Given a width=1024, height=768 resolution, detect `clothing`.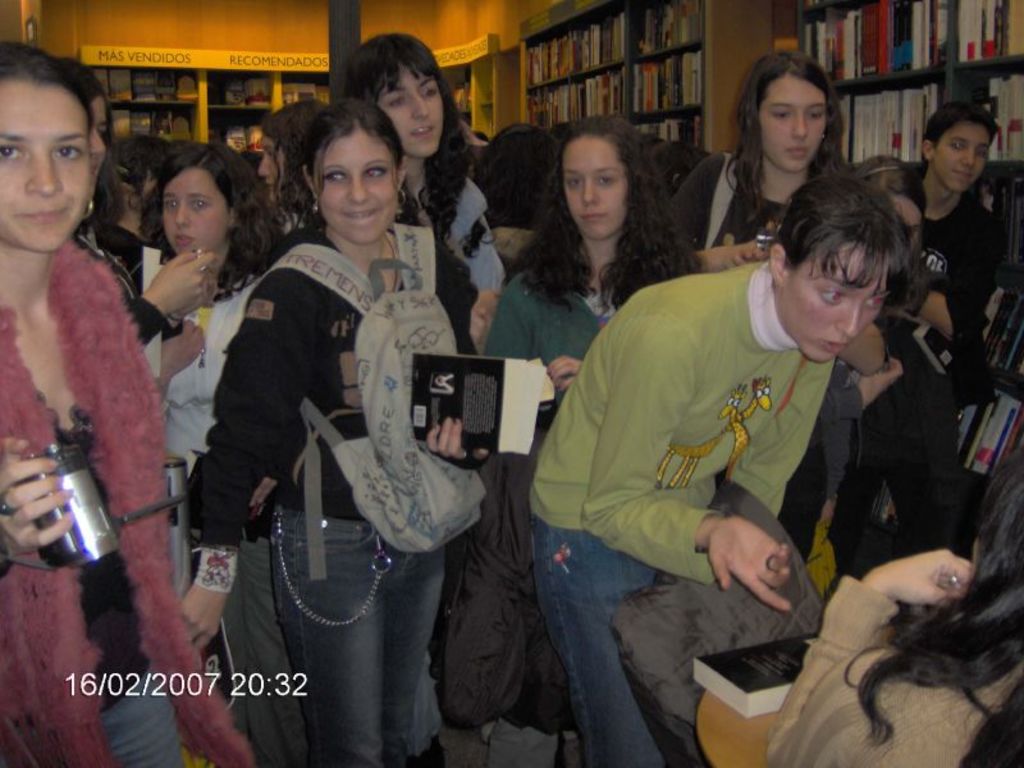
rect(417, 154, 545, 364).
